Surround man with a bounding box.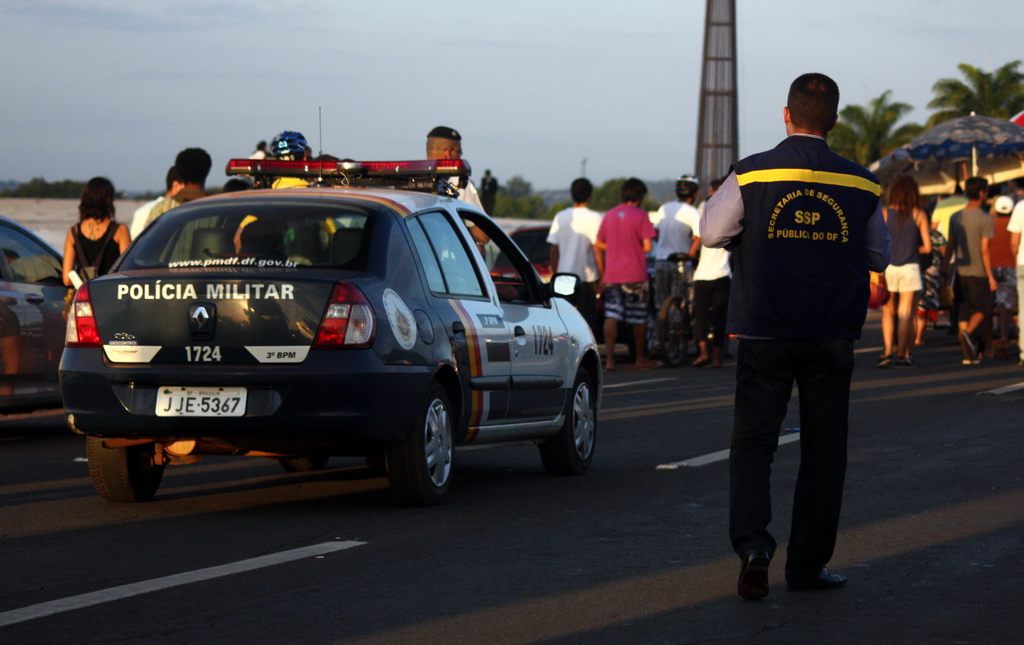
(602,176,664,375).
